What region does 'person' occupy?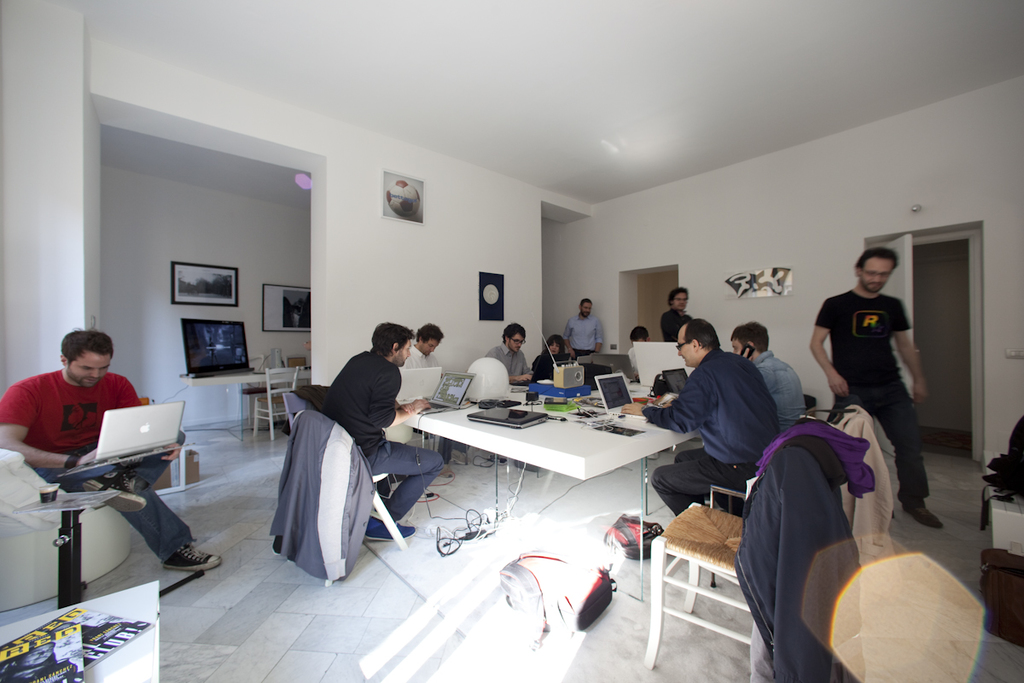
region(569, 296, 607, 365).
